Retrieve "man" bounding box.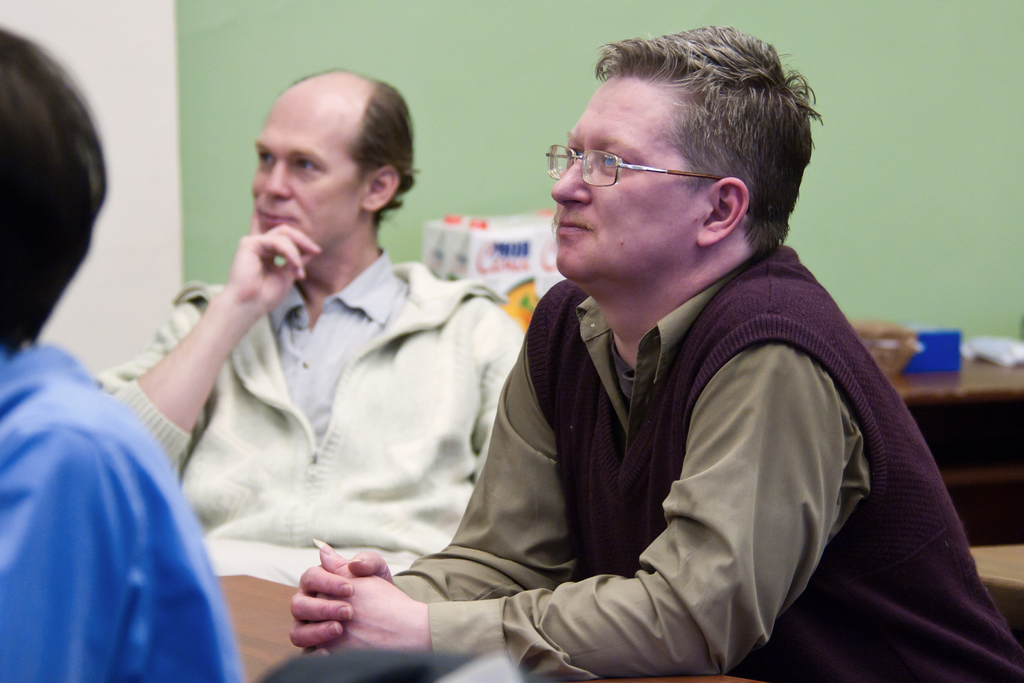
Bounding box: l=311, t=38, r=972, b=658.
